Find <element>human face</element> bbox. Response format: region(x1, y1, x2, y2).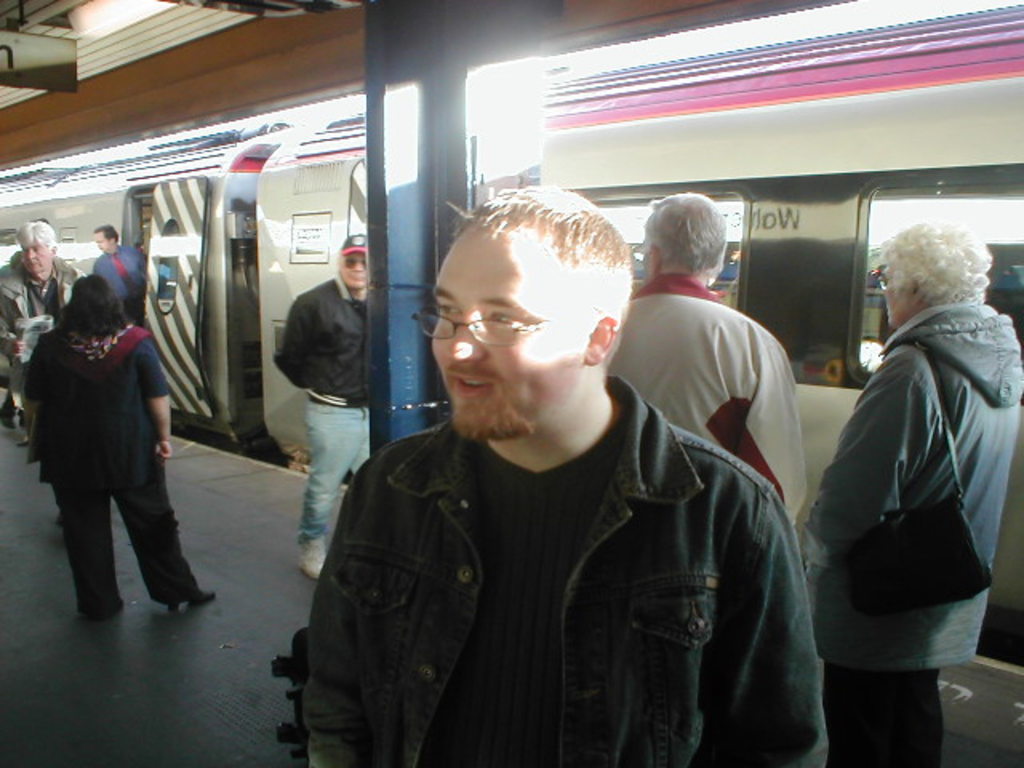
region(342, 254, 365, 288).
